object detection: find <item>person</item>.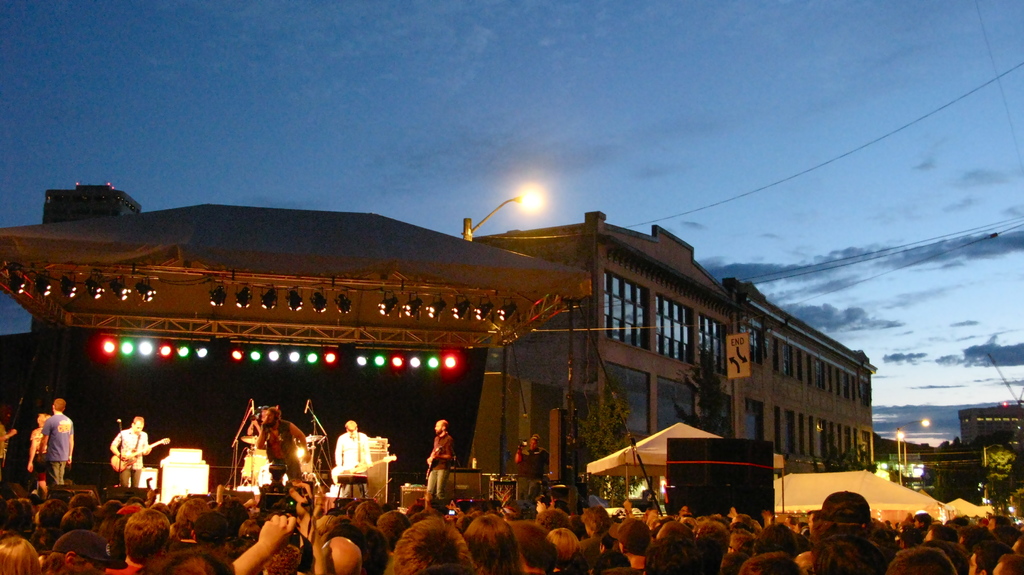
<box>381,518,477,574</box>.
